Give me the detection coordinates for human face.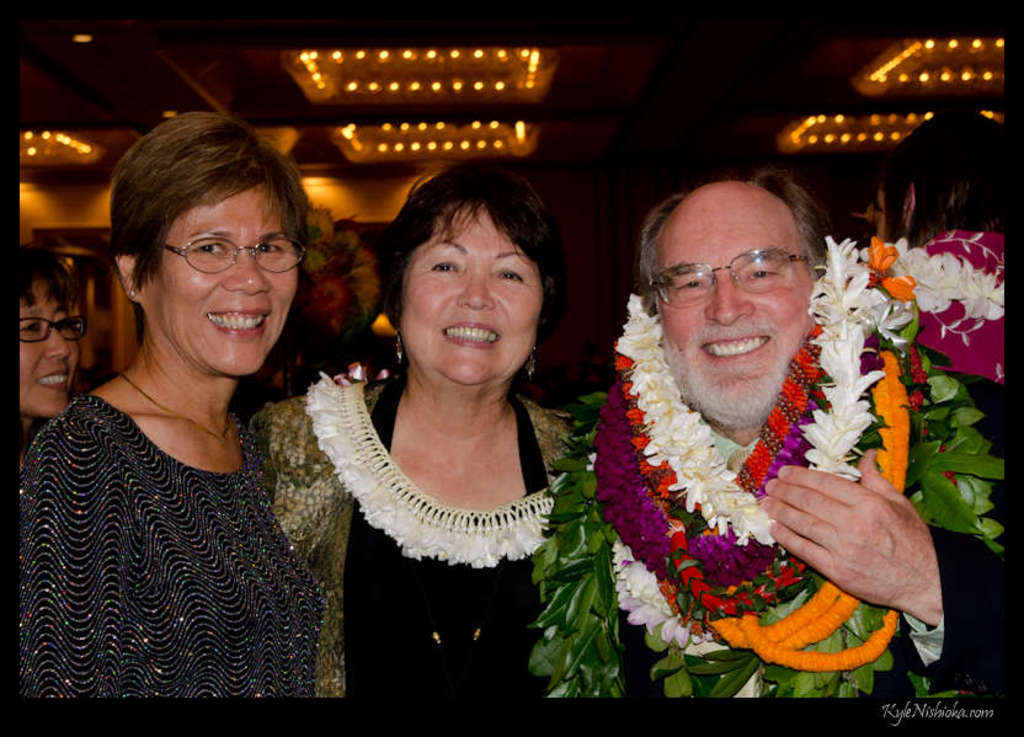
bbox(149, 185, 303, 375).
